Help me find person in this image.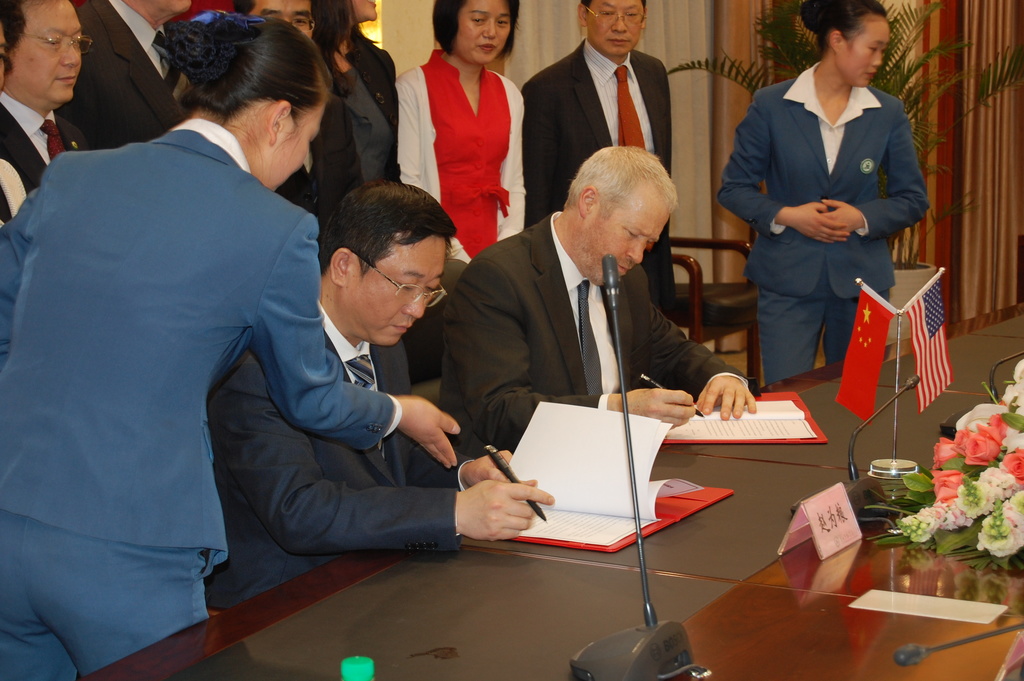
Found it: crop(1, 0, 99, 215).
